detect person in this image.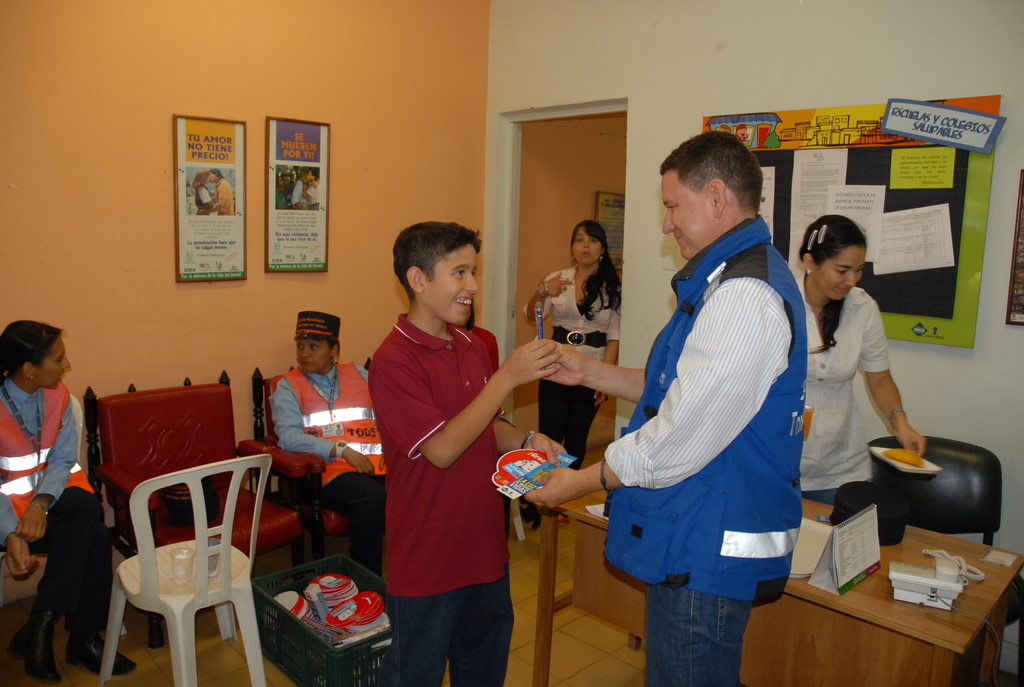
Detection: pyautogui.locateOnScreen(794, 217, 925, 510).
